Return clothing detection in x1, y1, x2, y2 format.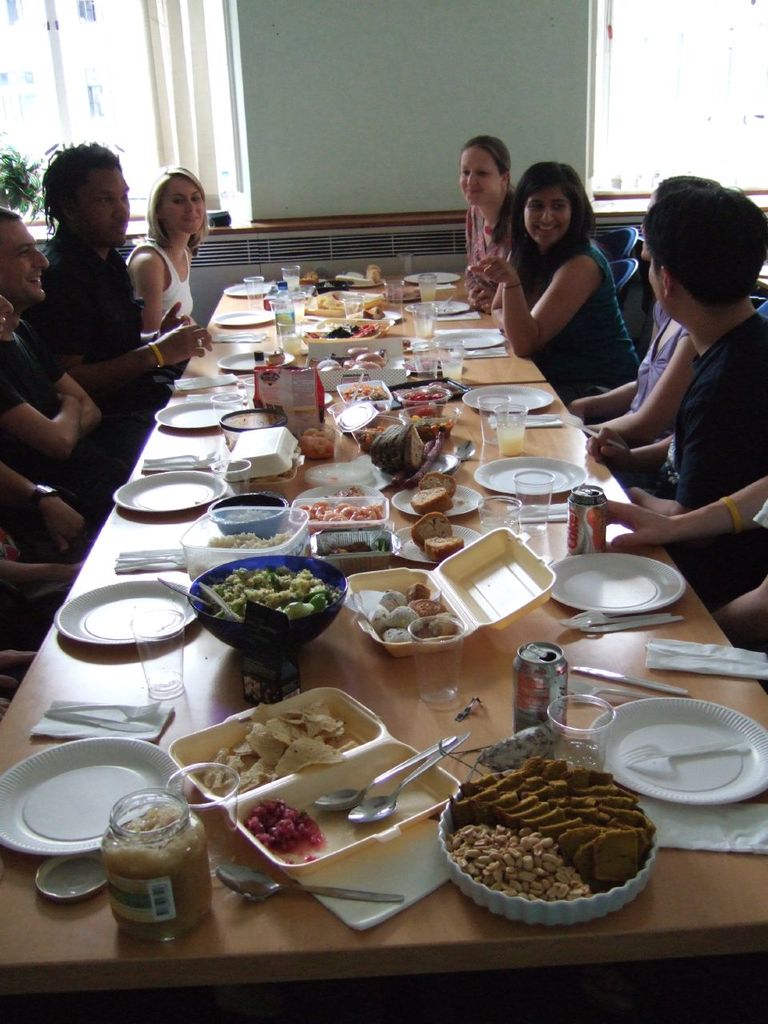
455, 201, 526, 311.
